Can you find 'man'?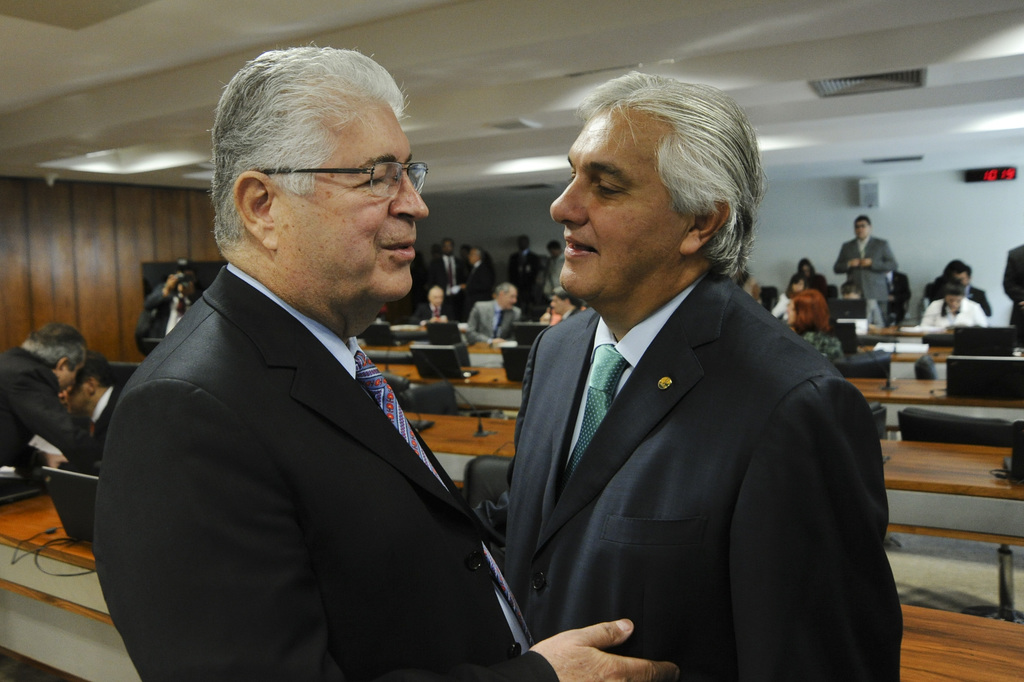
Yes, bounding box: bbox(828, 212, 909, 313).
